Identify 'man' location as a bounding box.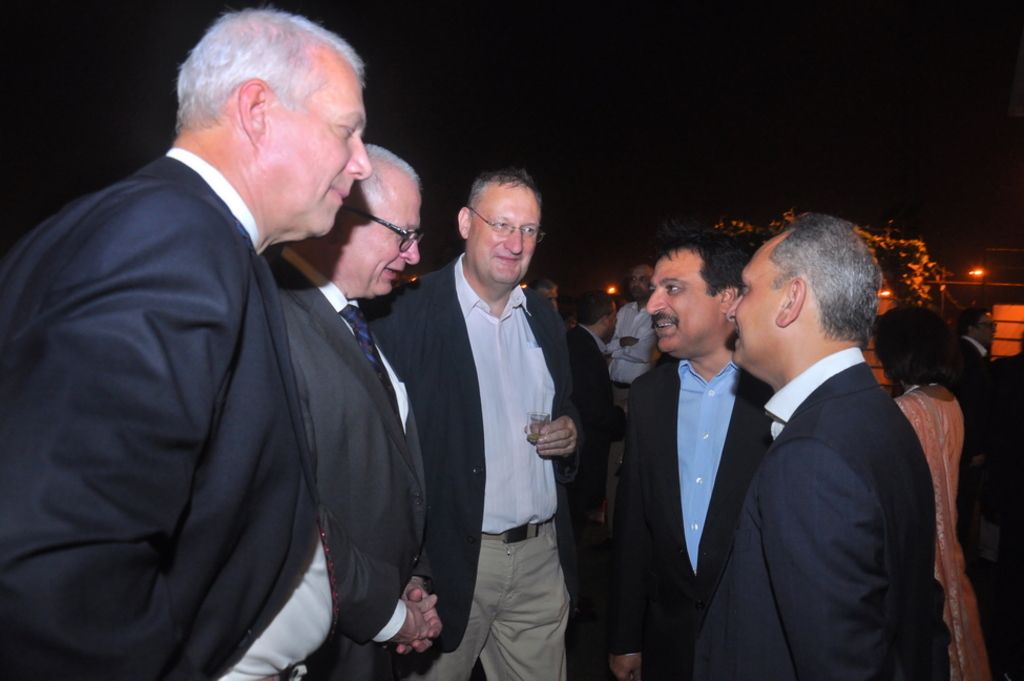
bbox(604, 215, 758, 680).
